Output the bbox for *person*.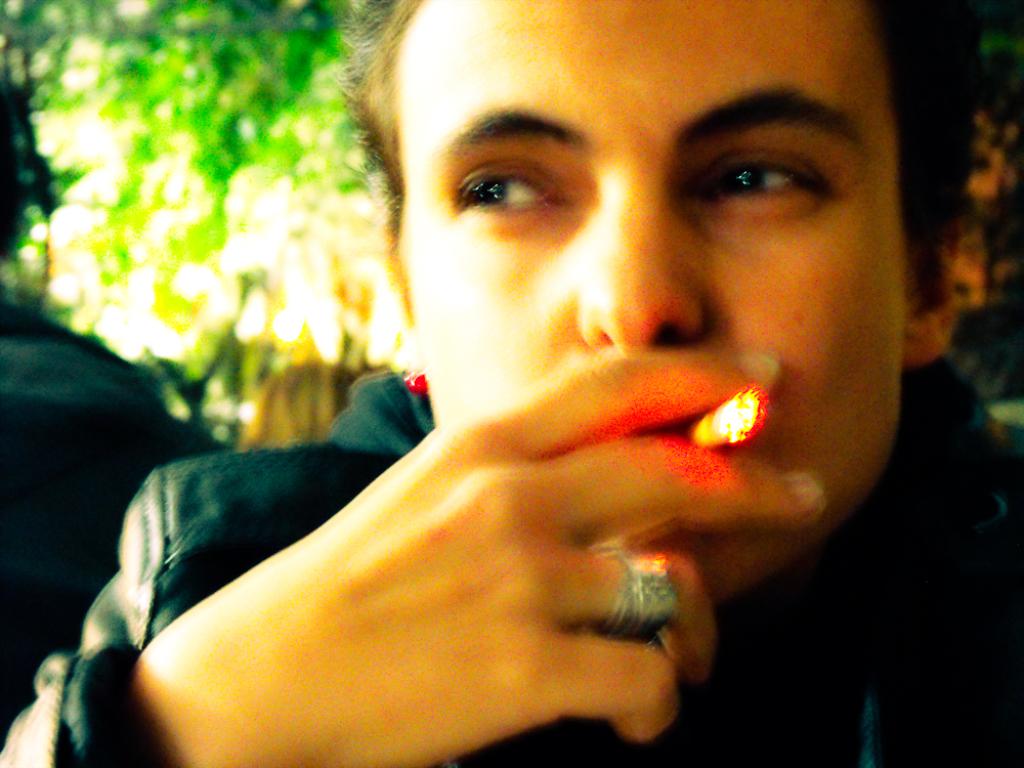
53:10:934:745.
